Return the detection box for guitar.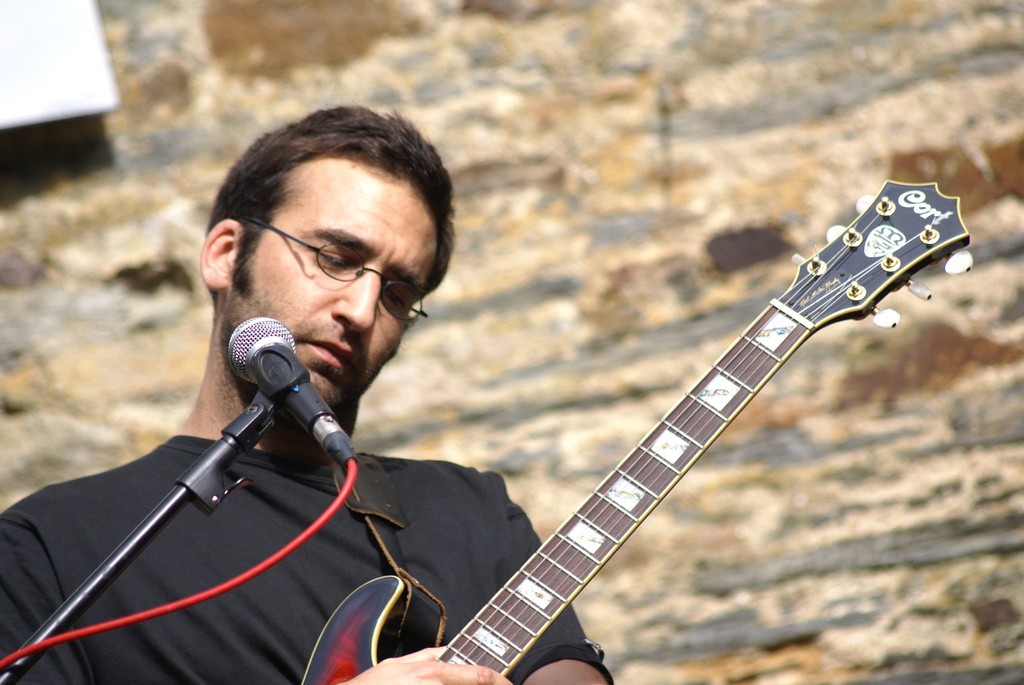
BBox(295, 178, 973, 684).
